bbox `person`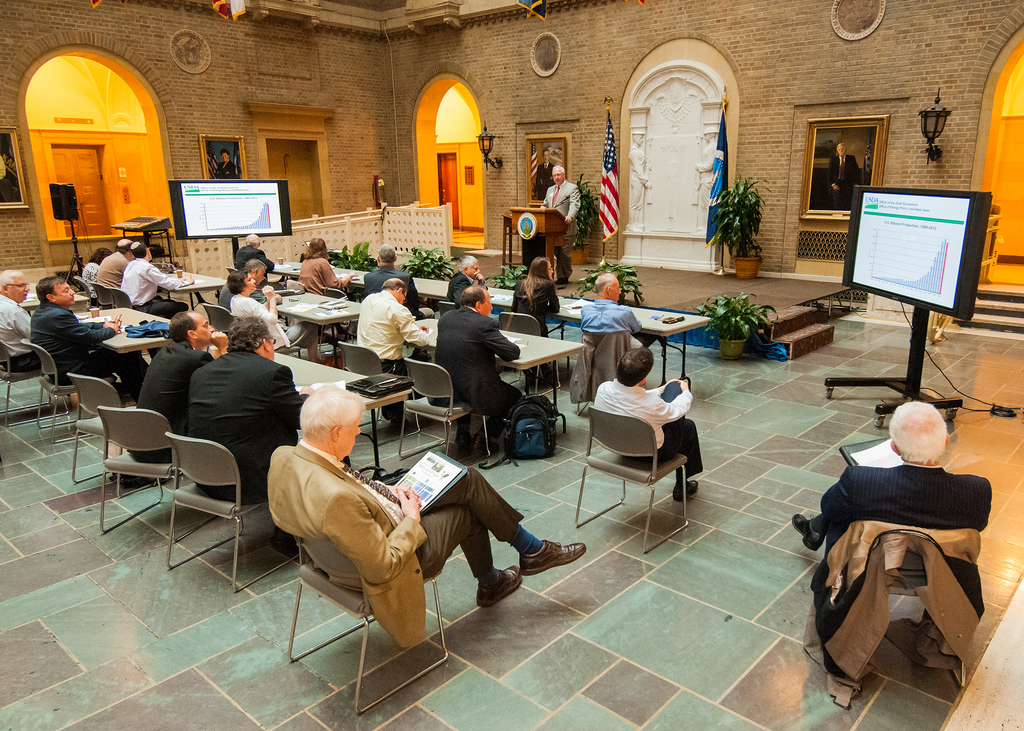
bbox(0, 268, 40, 374)
